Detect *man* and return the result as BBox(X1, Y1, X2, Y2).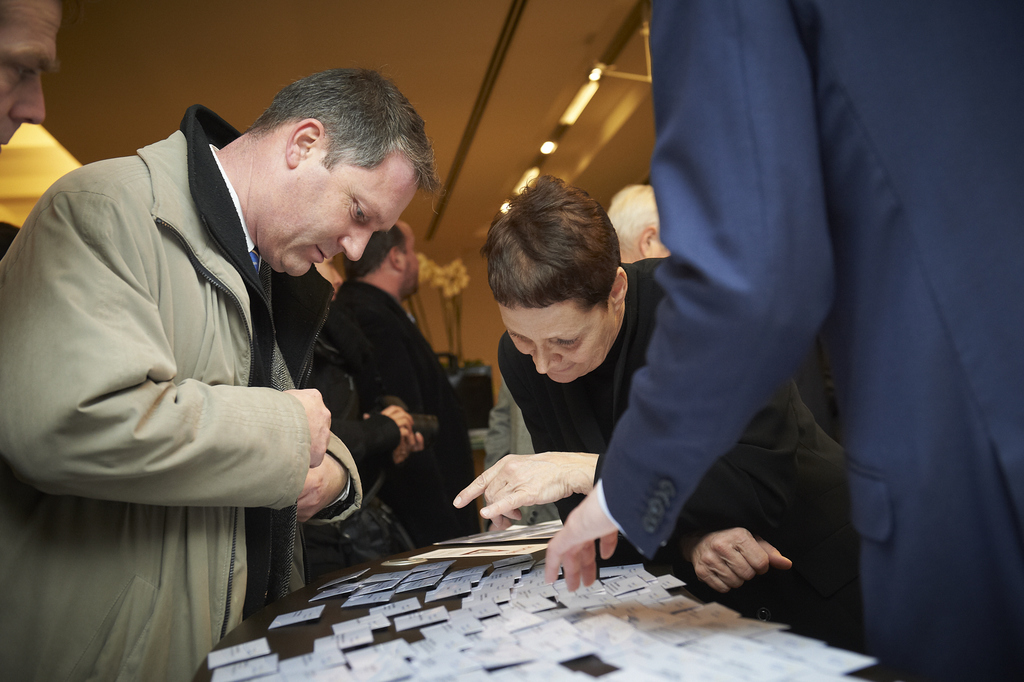
BBox(0, 0, 72, 160).
